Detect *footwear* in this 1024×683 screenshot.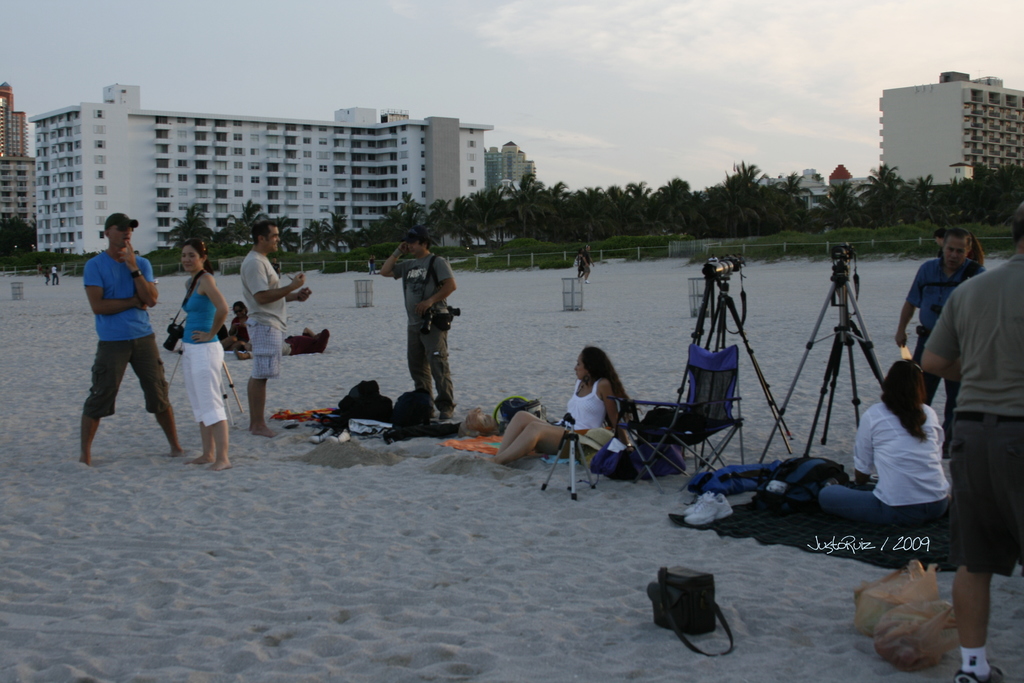
Detection: (left=952, top=670, right=1007, bottom=682).
